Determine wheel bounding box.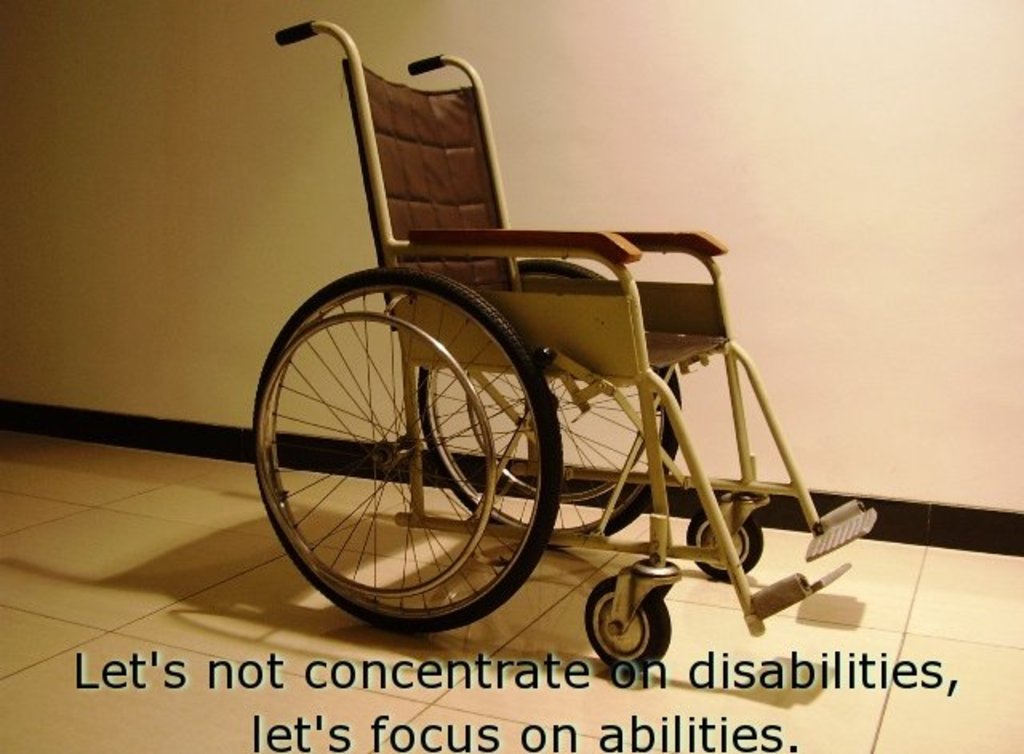
Determined: [251,312,496,599].
